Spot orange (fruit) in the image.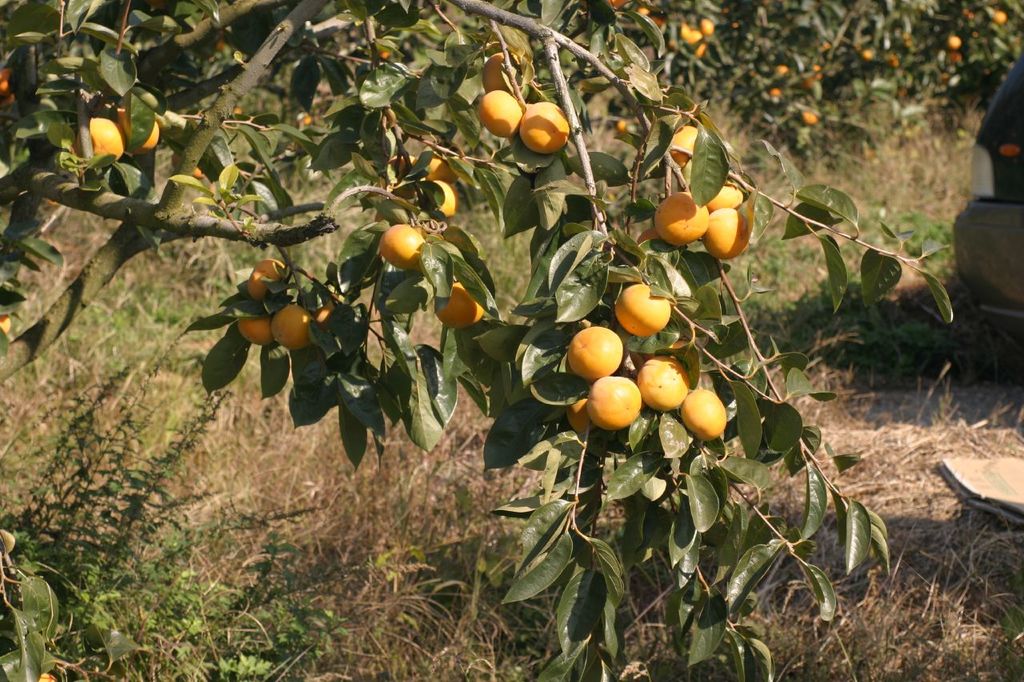
orange (fruit) found at l=519, t=102, r=571, b=154.
